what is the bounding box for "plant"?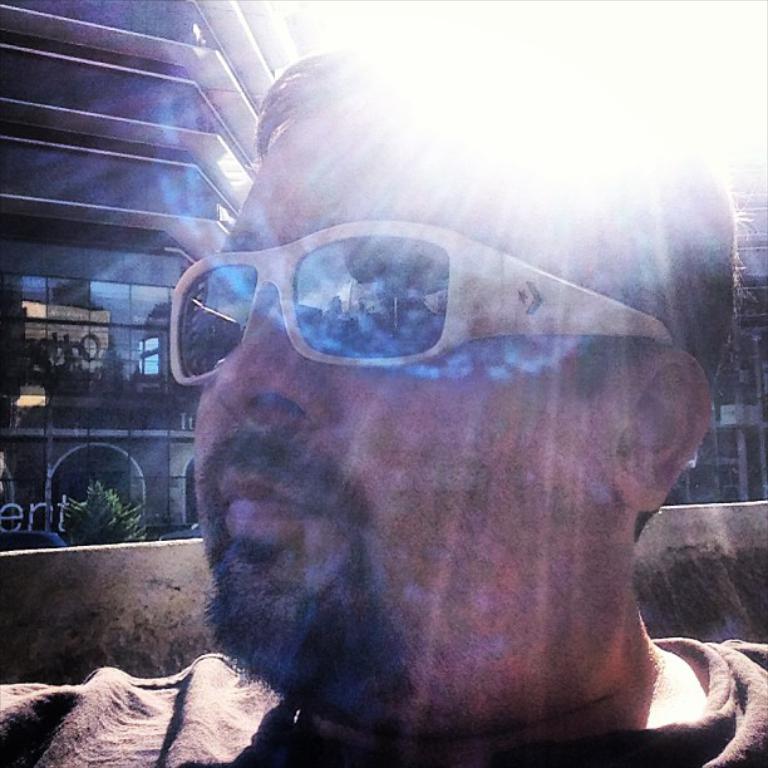
[49, 472, 151, 546].
